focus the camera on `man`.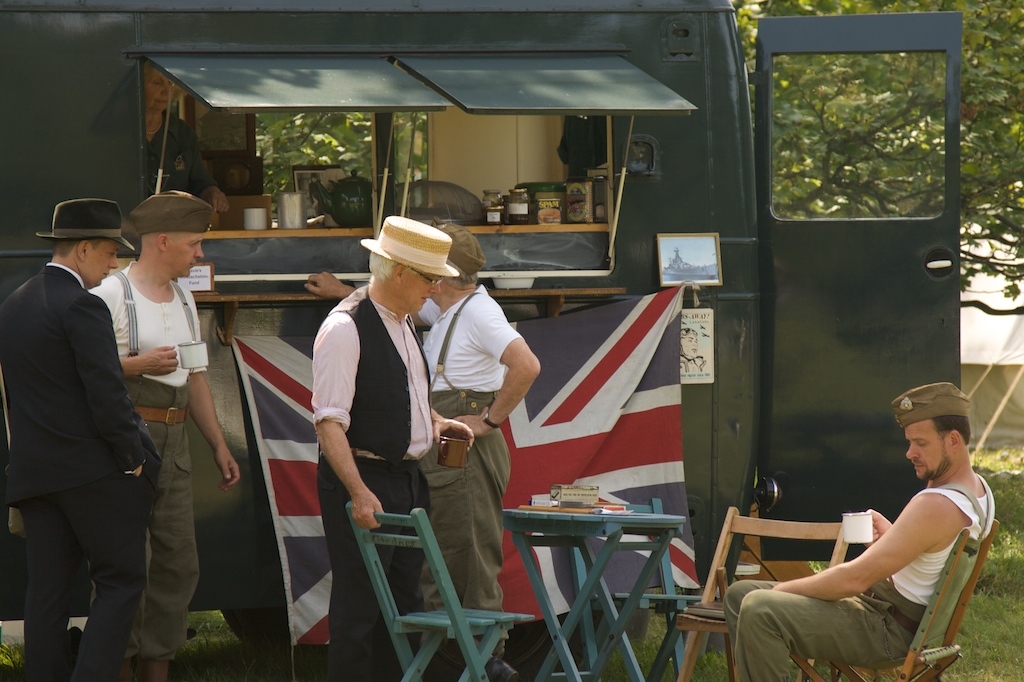
Focus region: (left=307, top=220, right=538, bottom=679).
